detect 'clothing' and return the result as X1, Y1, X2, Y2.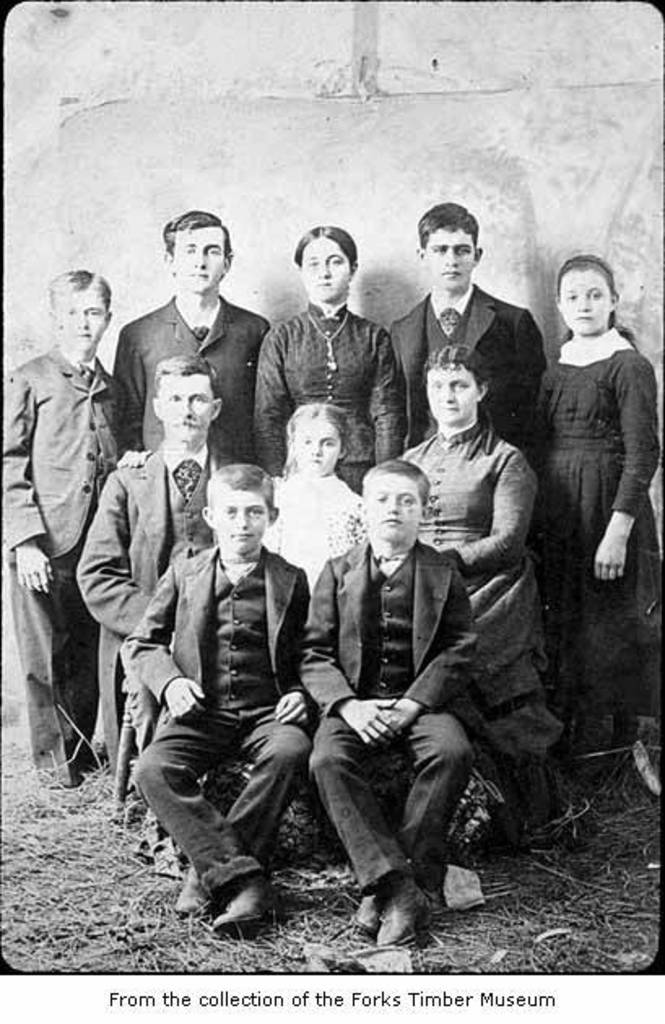
390, 414, 546, 790.
